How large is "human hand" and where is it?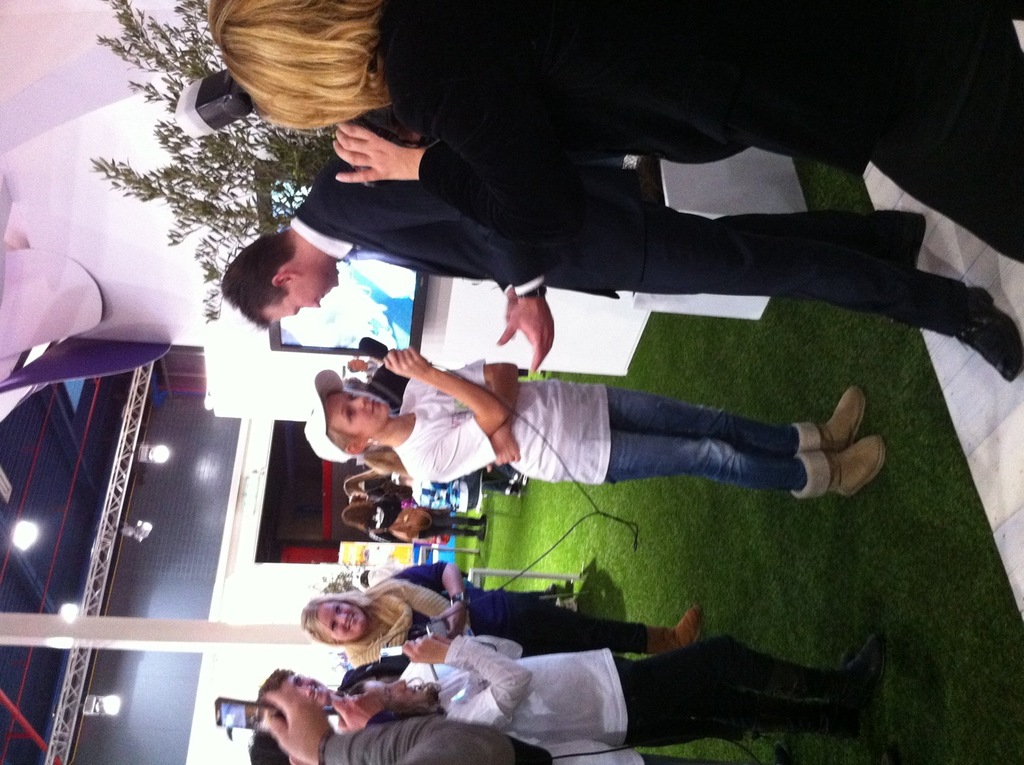
Bounding box: locate(502, 287, 518, 322).
